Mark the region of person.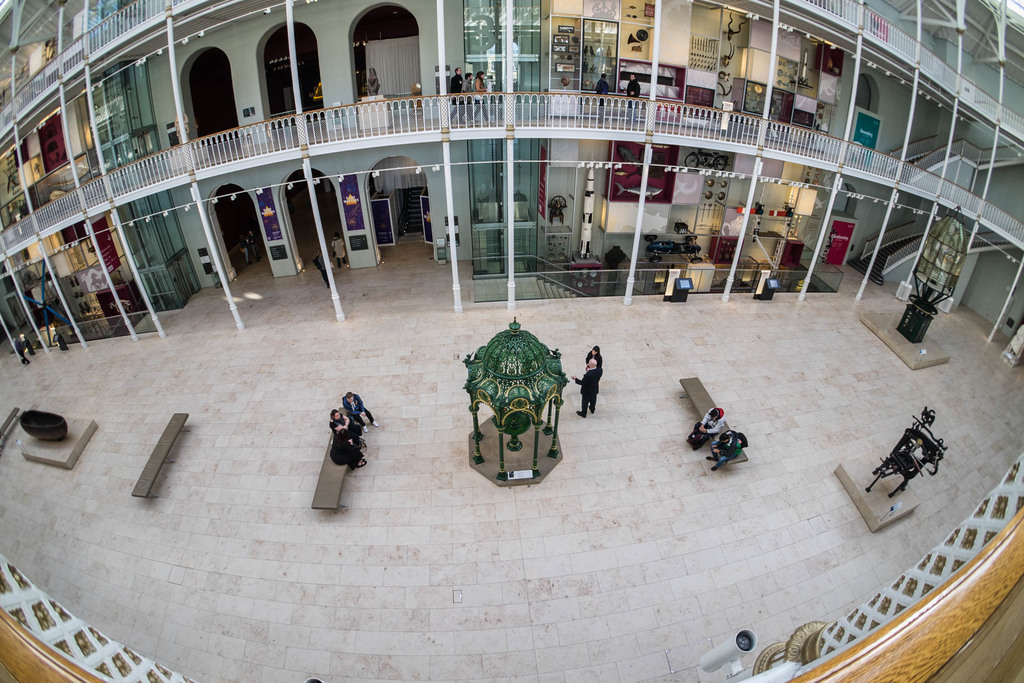
Region: pyautogui.locateOnScreen(250, 229, 256, 261).
